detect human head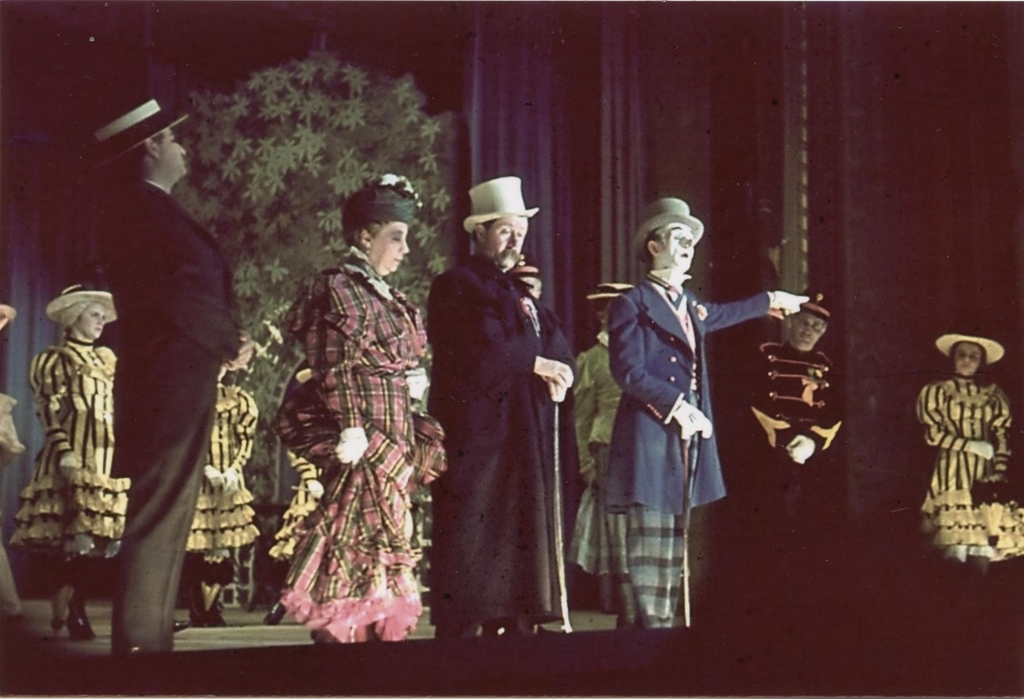
pyautogui.locateOnScreen(637, 197, 711, 285)
